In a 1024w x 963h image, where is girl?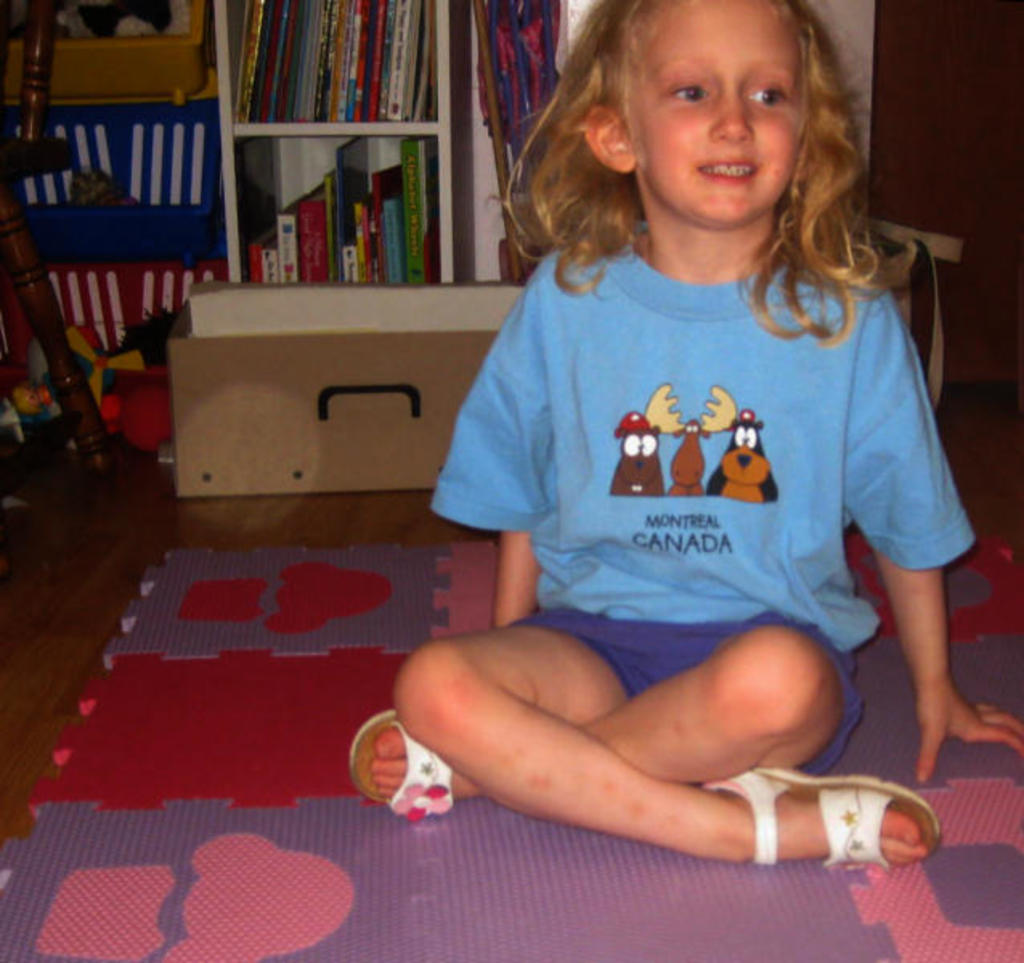
pyautogui.locateOnScreen(350, 0, 1022, 867).
